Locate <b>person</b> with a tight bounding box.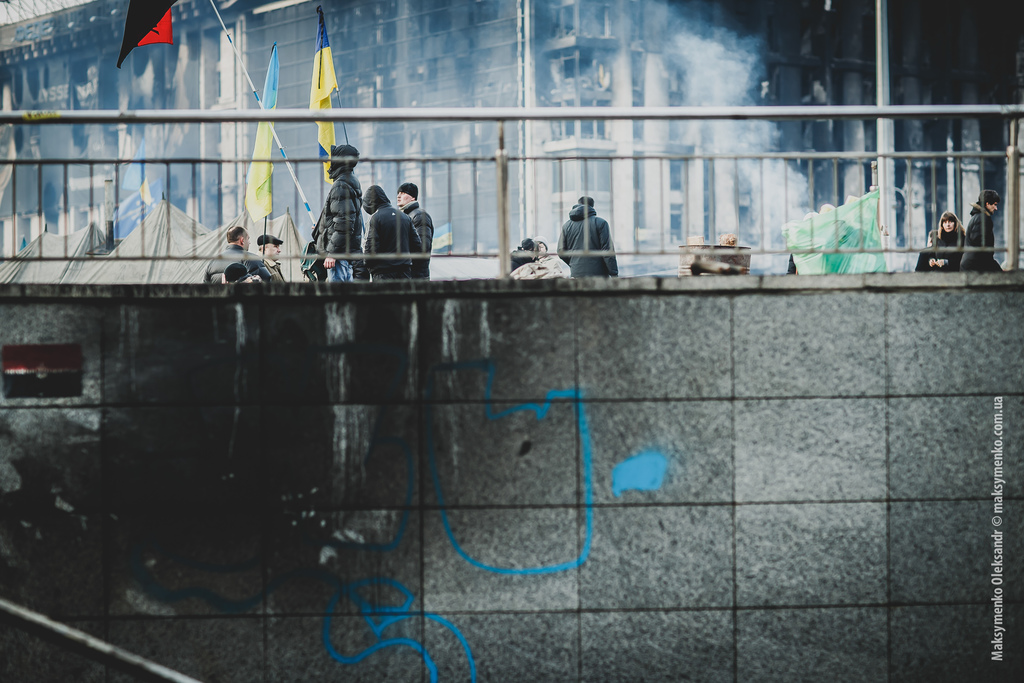
x1=204, y1=220, x2=273, y2=280.
